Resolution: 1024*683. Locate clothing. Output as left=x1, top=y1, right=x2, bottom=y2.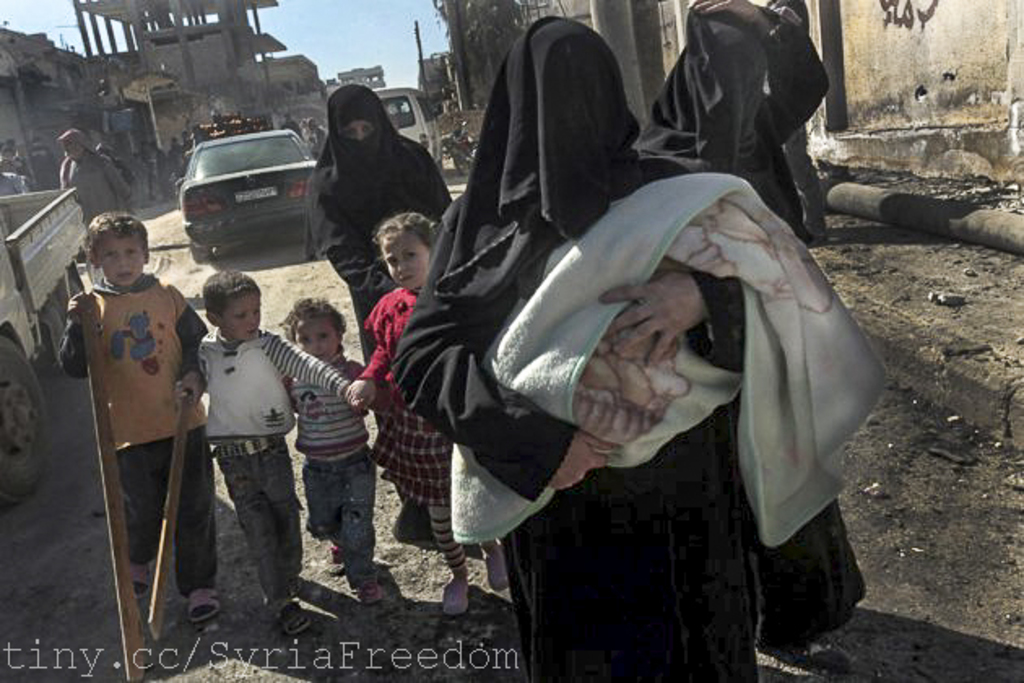
left=57, top=128, right=150, bottom=224.
